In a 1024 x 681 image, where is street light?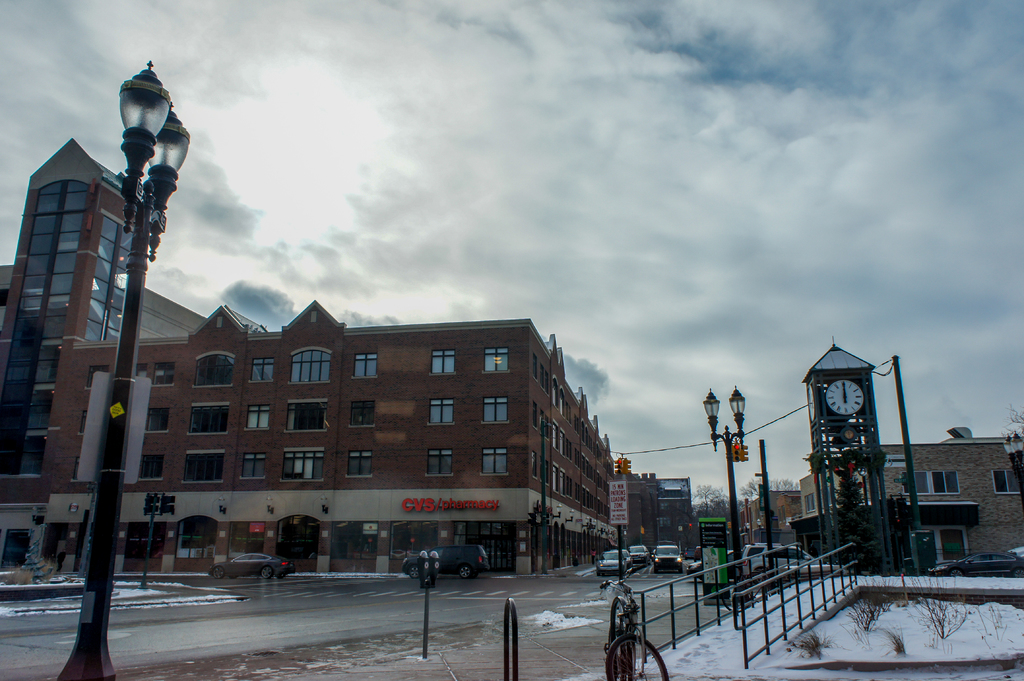
region(540, 417, 558, 572).
